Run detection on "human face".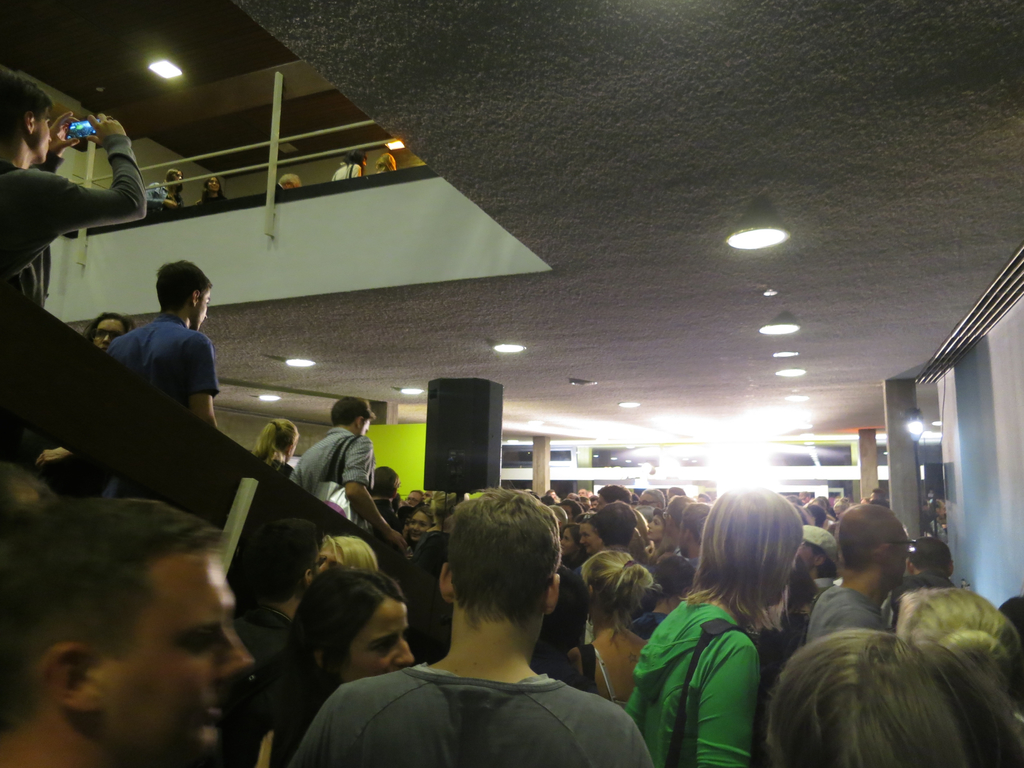
Result: 579/490/586/497.
